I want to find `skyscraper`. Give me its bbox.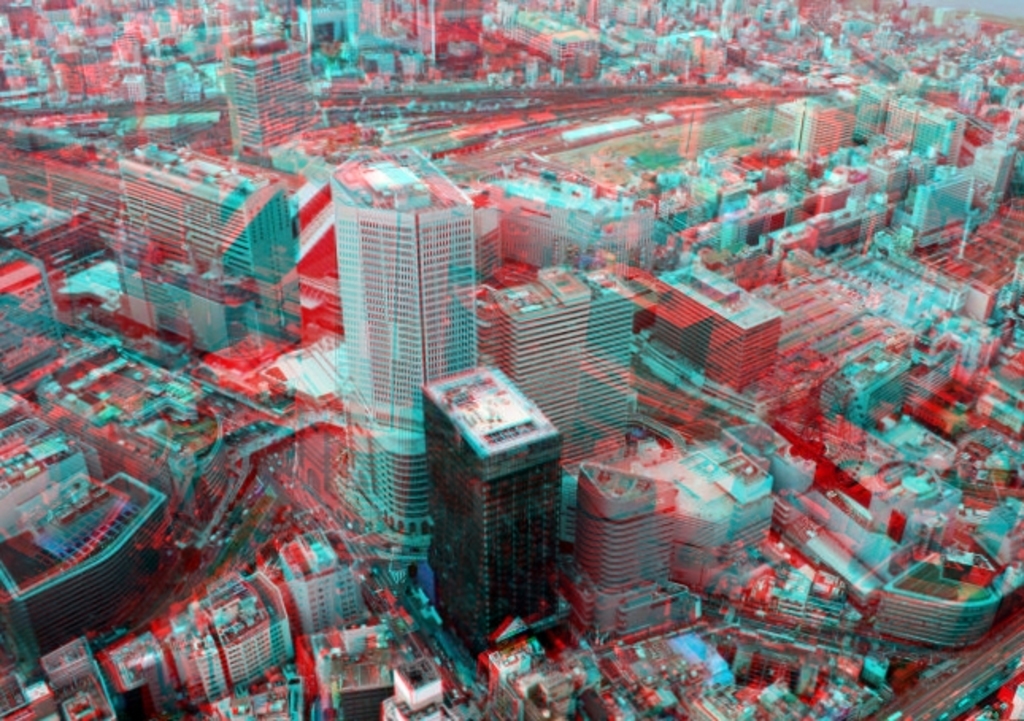
(left=419, top=365, right=556, bottom=659).
